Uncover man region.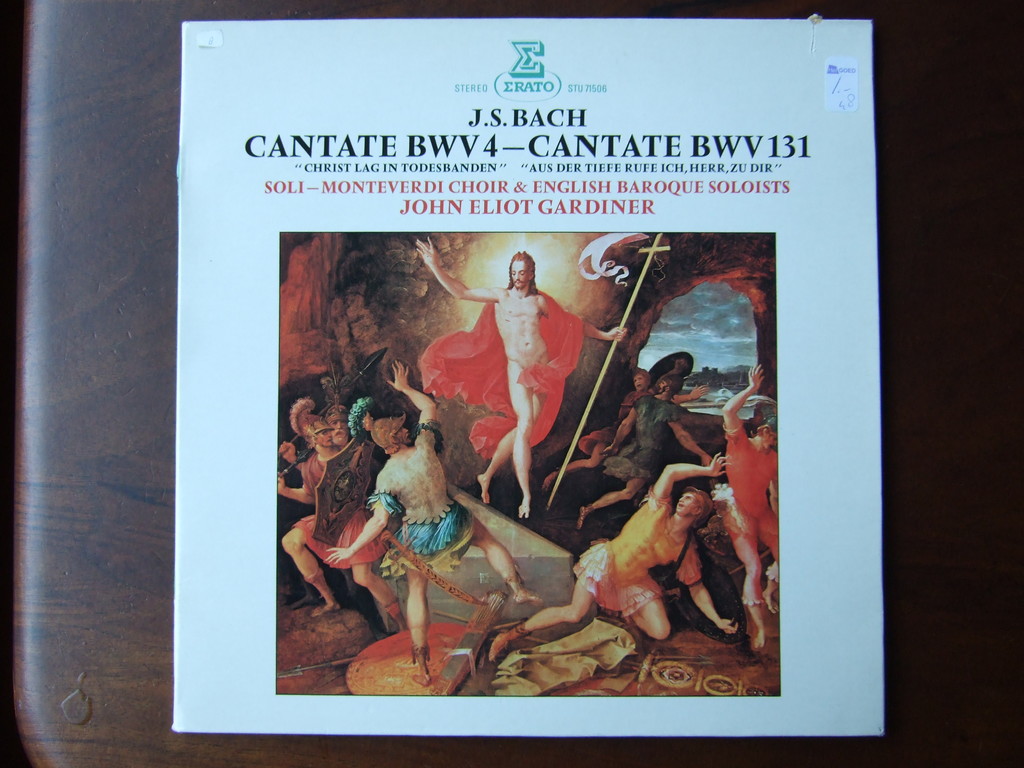
Uncovered: (323, 360, 543, 688).
